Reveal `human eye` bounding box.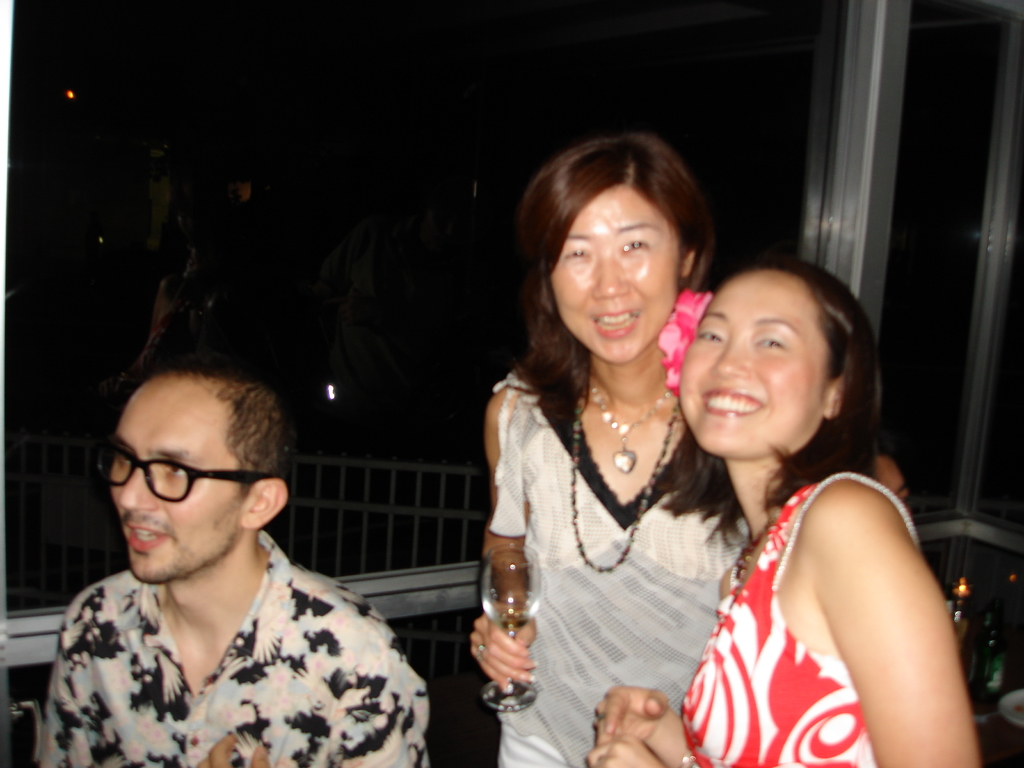
Revealed: (161,455,190,479).
